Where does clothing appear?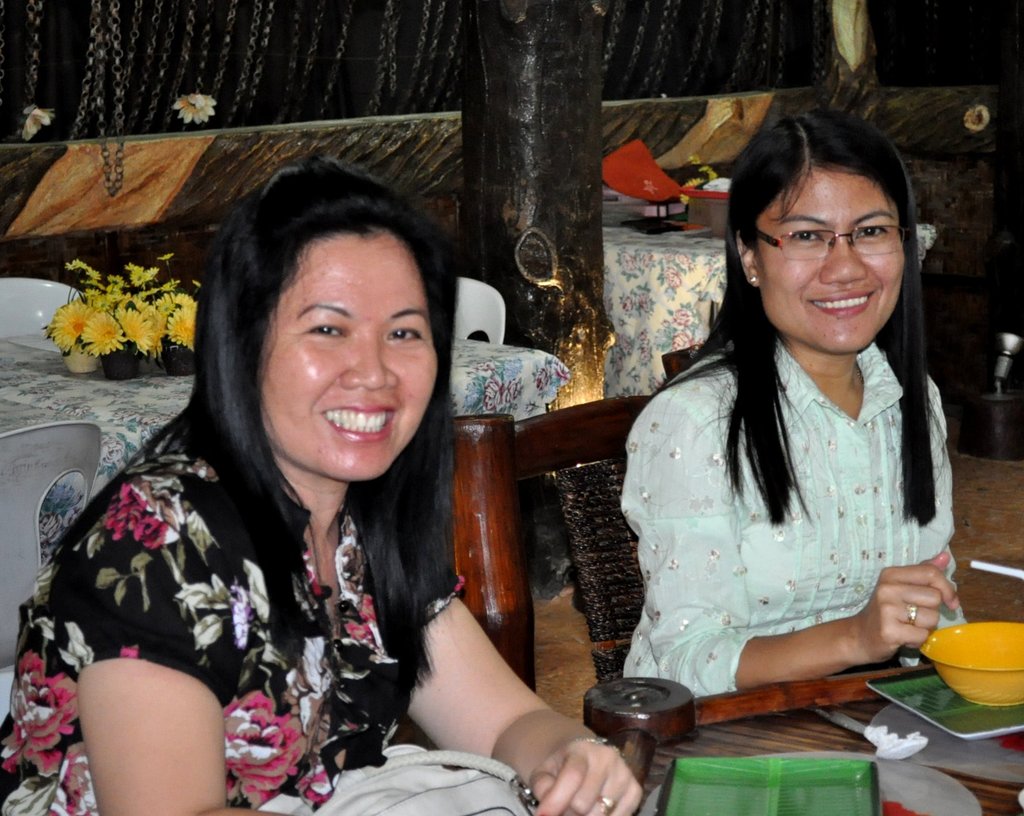
Appears at pyautogui.locateOnScreen(0, 400, 465, 815).
